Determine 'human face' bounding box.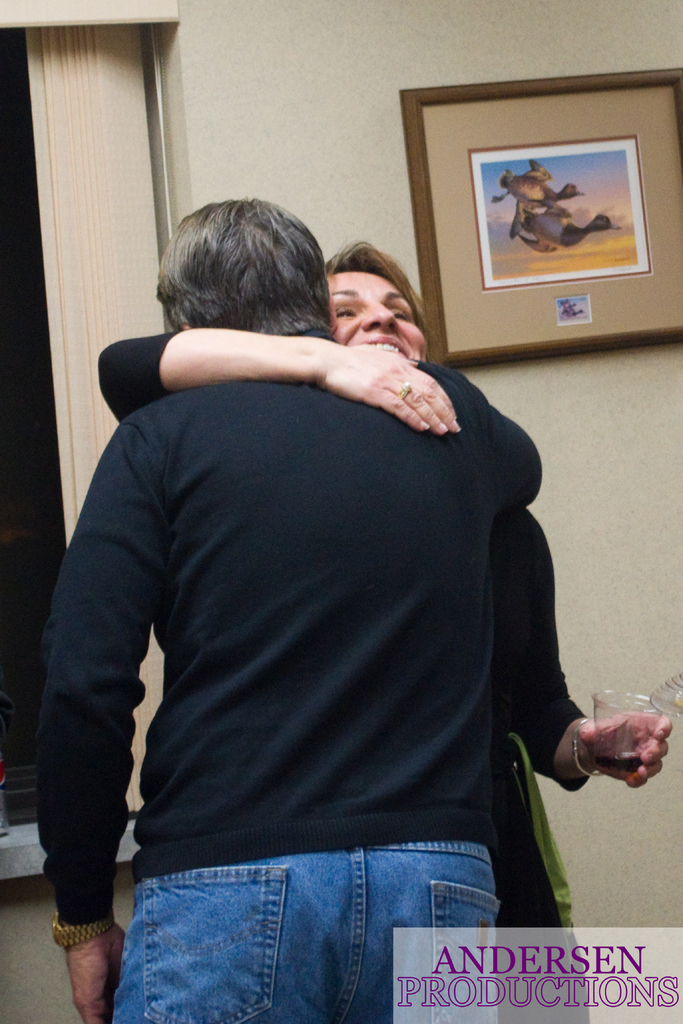
Determined: pyautogui.locateOnScreen(330, 272, 421, 365).
